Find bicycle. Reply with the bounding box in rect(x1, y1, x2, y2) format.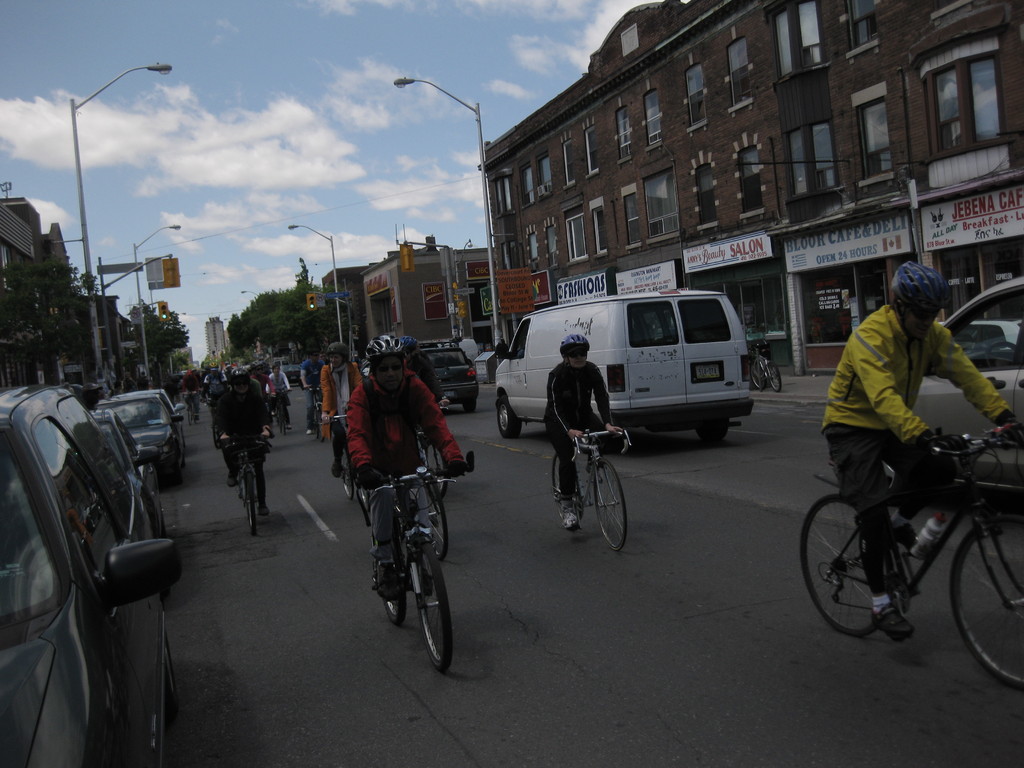
rect(182, 389, 198, 428).
